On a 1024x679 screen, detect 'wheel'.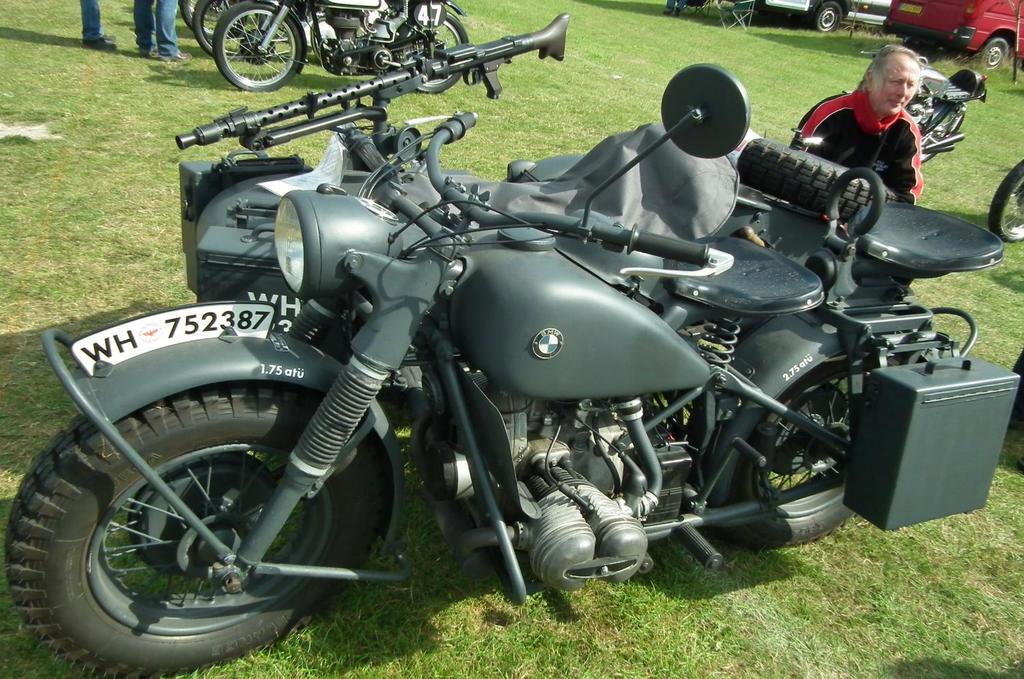
x1=724 y1=351 x2=902 y2=545.
